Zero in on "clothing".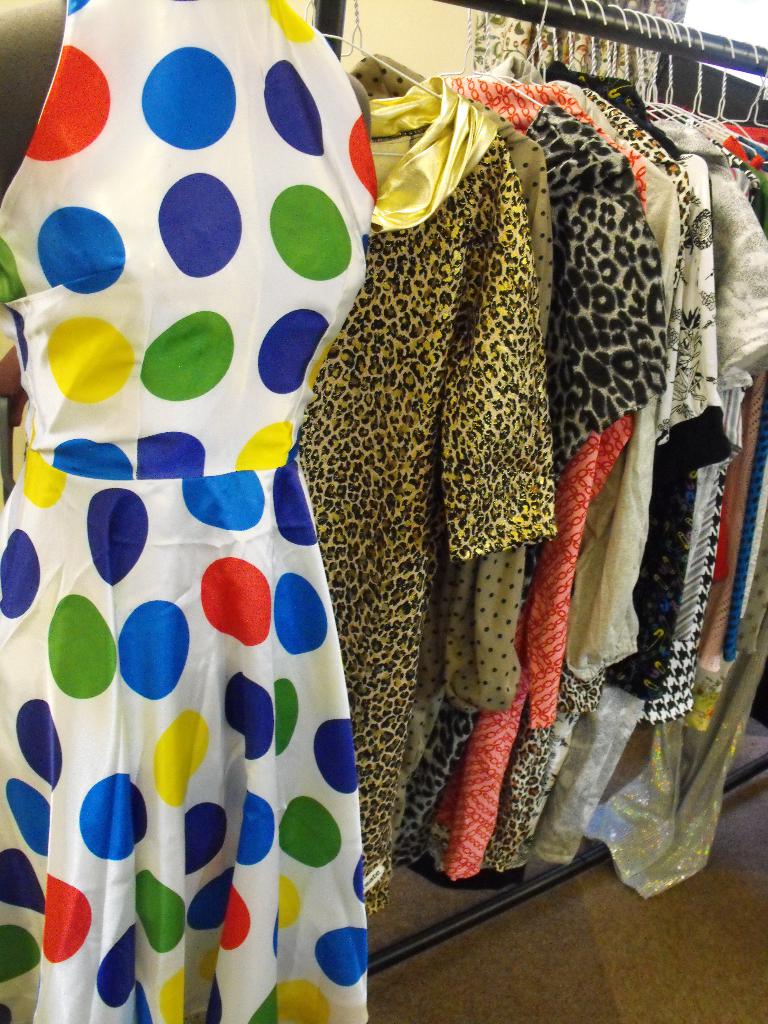
Zeroed in: {"x1": 0, "y1": 0, "x2": 376, "y2": 1023}.
